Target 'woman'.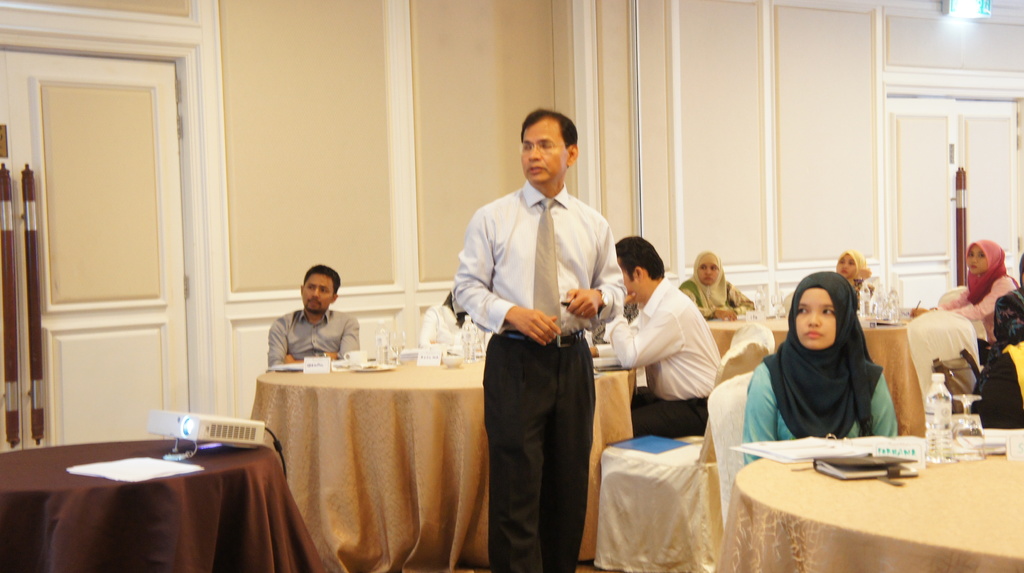
Target region: x1=415 y1=284 x2=463 y2=346.
